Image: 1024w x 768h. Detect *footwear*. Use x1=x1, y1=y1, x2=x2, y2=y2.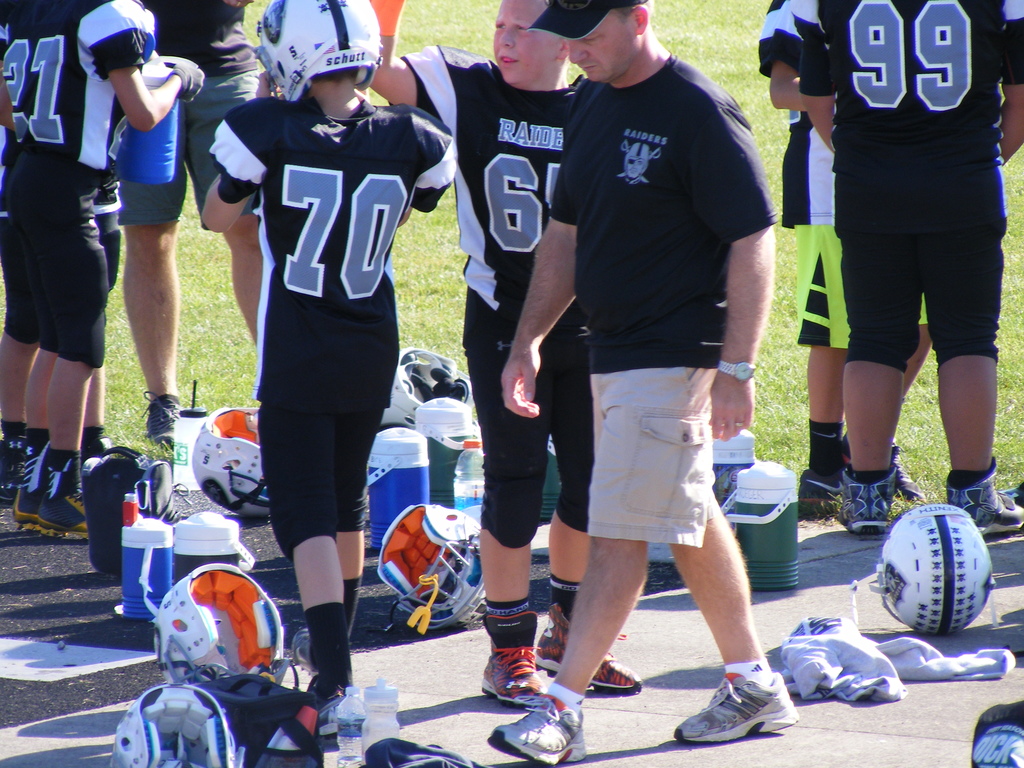
x1=38, y1=486, x2=100, y2=545.
